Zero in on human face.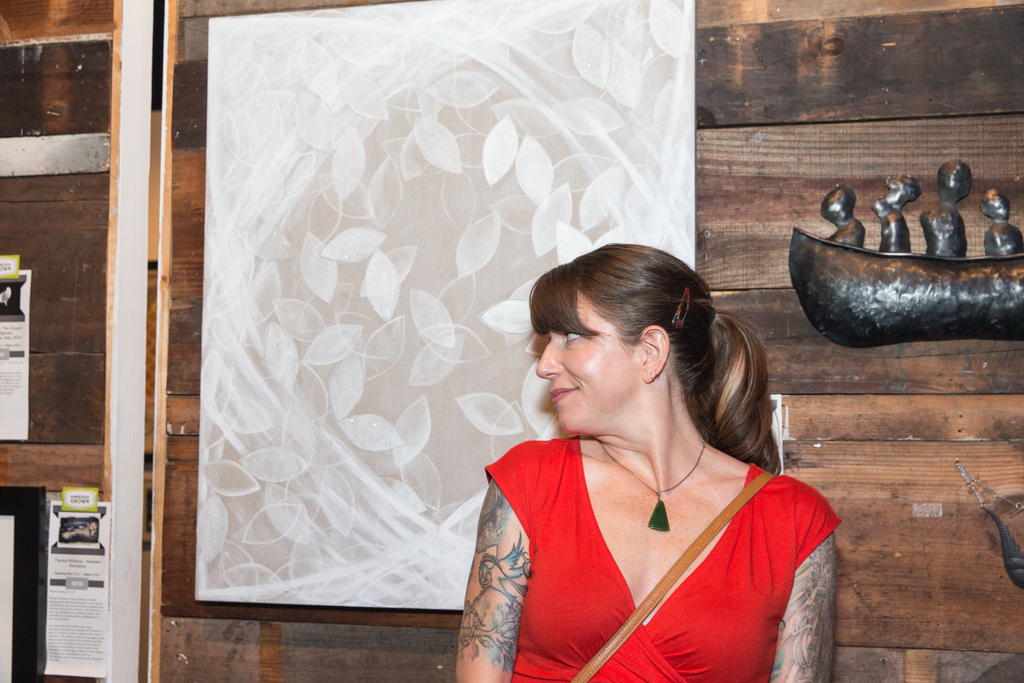
Zeroed in: Rect(536, 292, 636, 436).
